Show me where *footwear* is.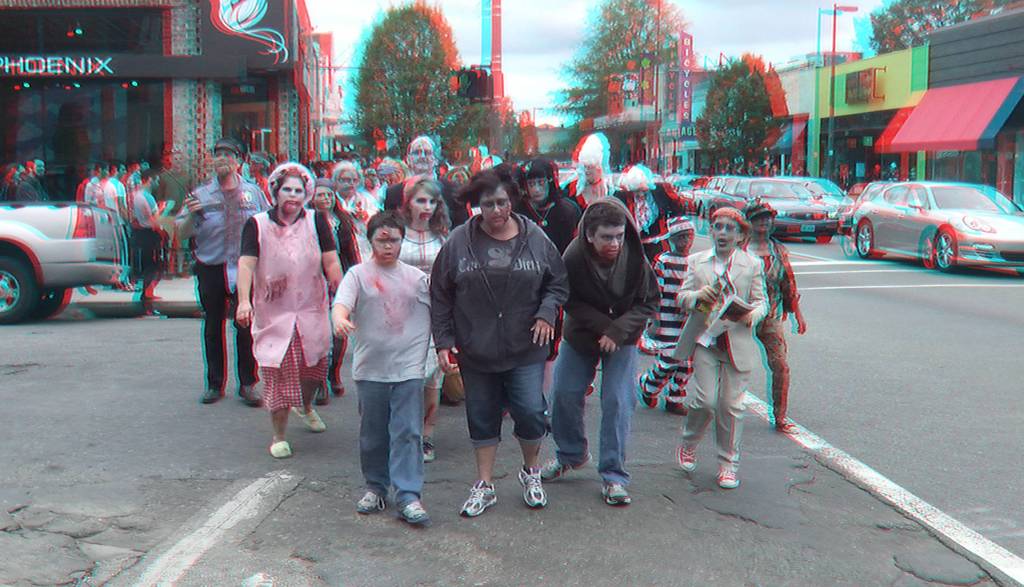
*footwear* is at region(536, 456, 596, 485).
